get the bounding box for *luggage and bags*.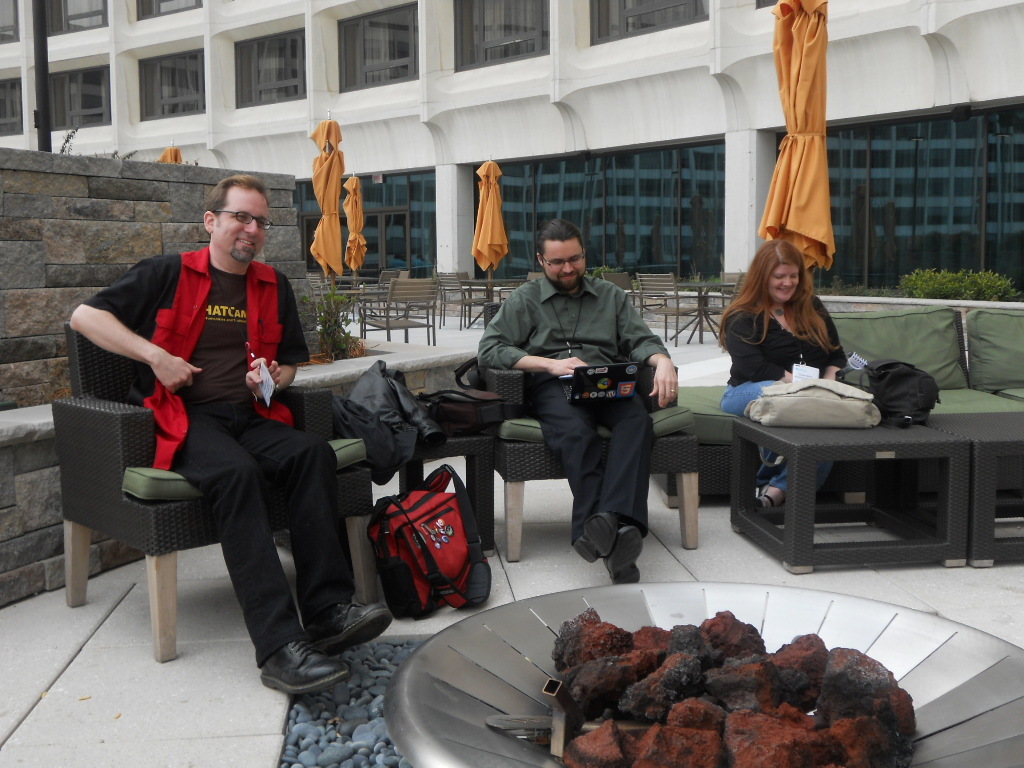
(366, 470, 501, 619).
